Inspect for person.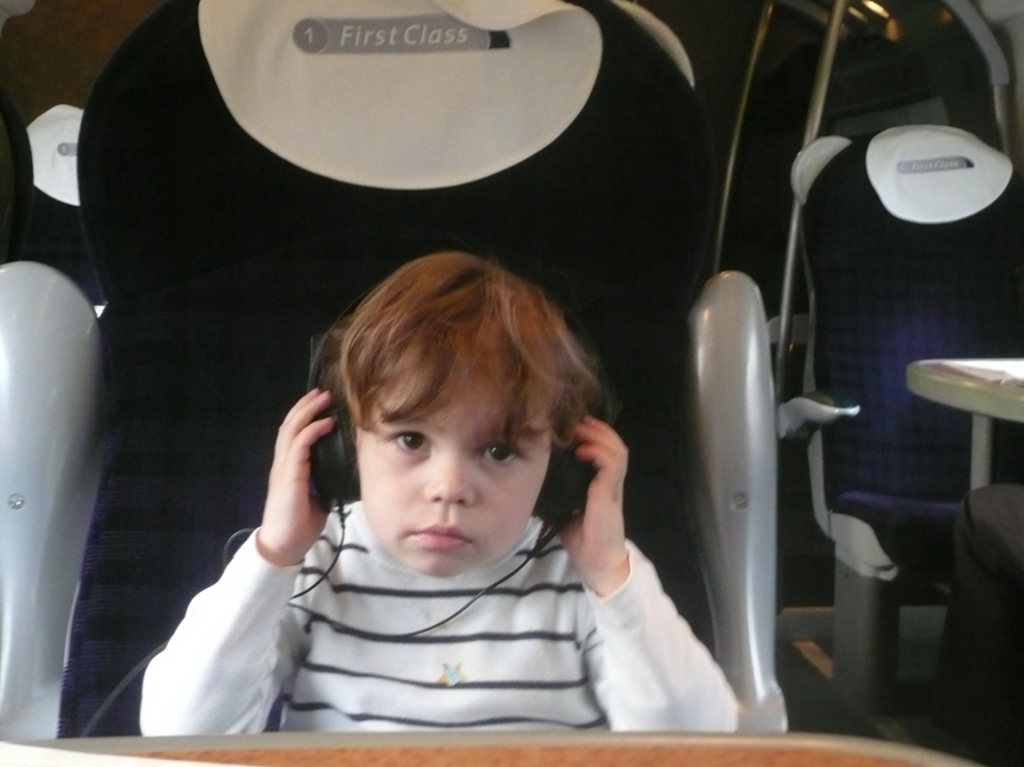
Inspection: locate(131, 250, 734, 733).
